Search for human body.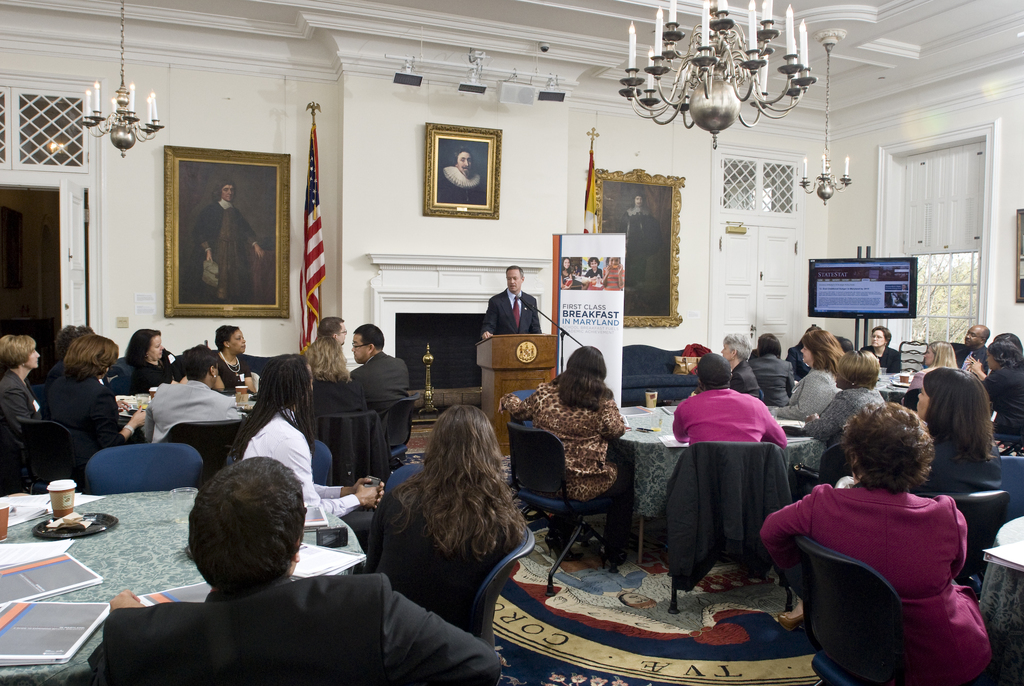
Found at bbox(897, 443, 1005, 495).
